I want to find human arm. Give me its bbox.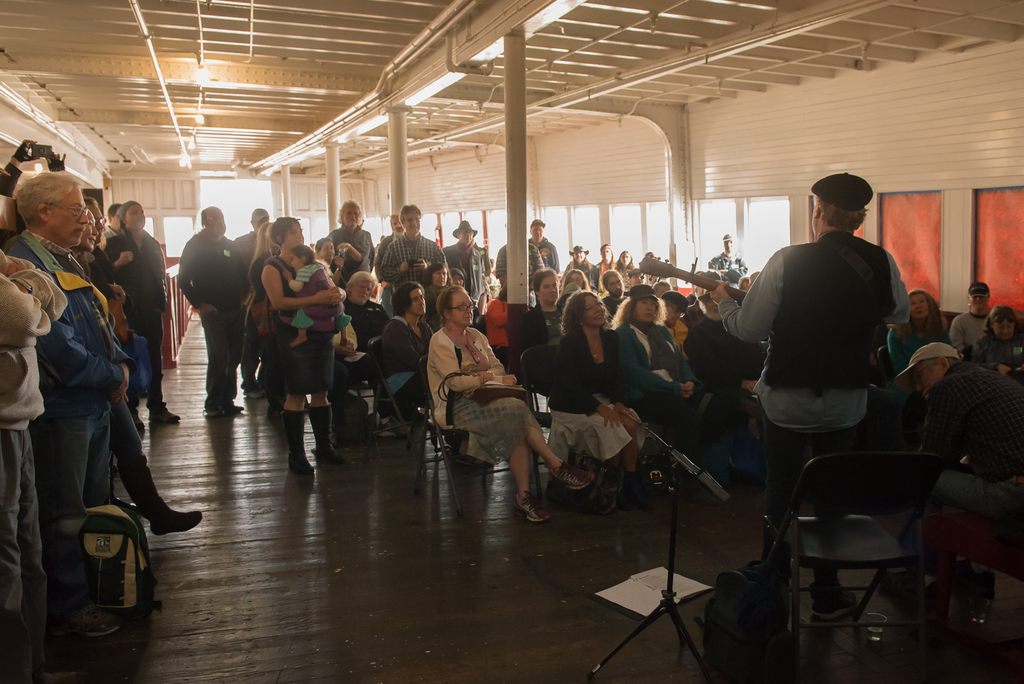
select_region(637, 275, 645, 282).
